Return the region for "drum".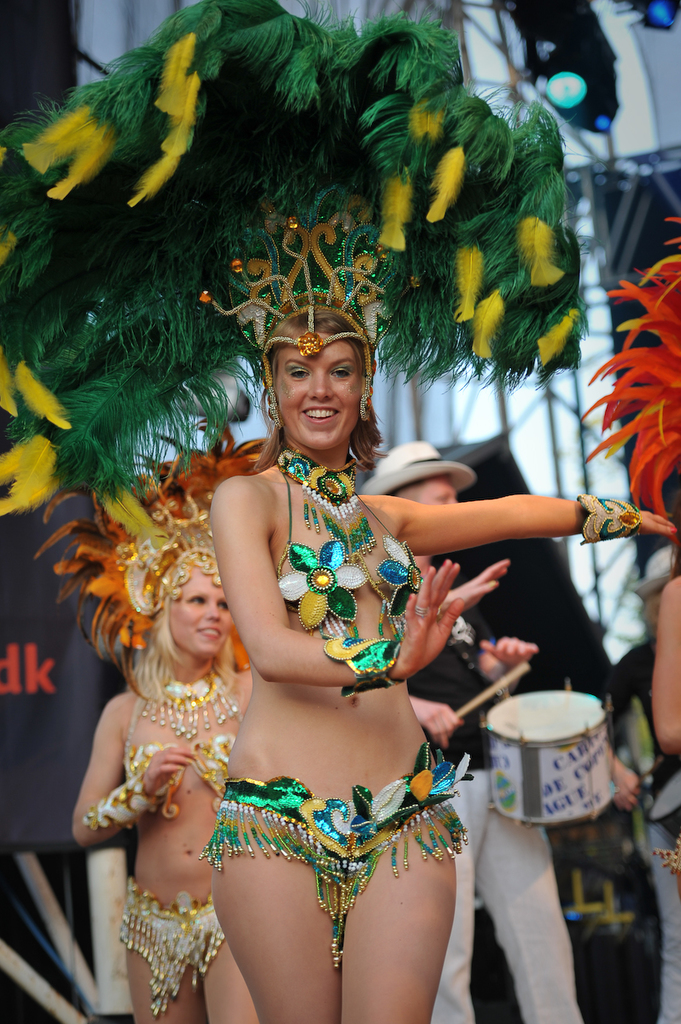
<region>456, 660, 638, 825</region>.
